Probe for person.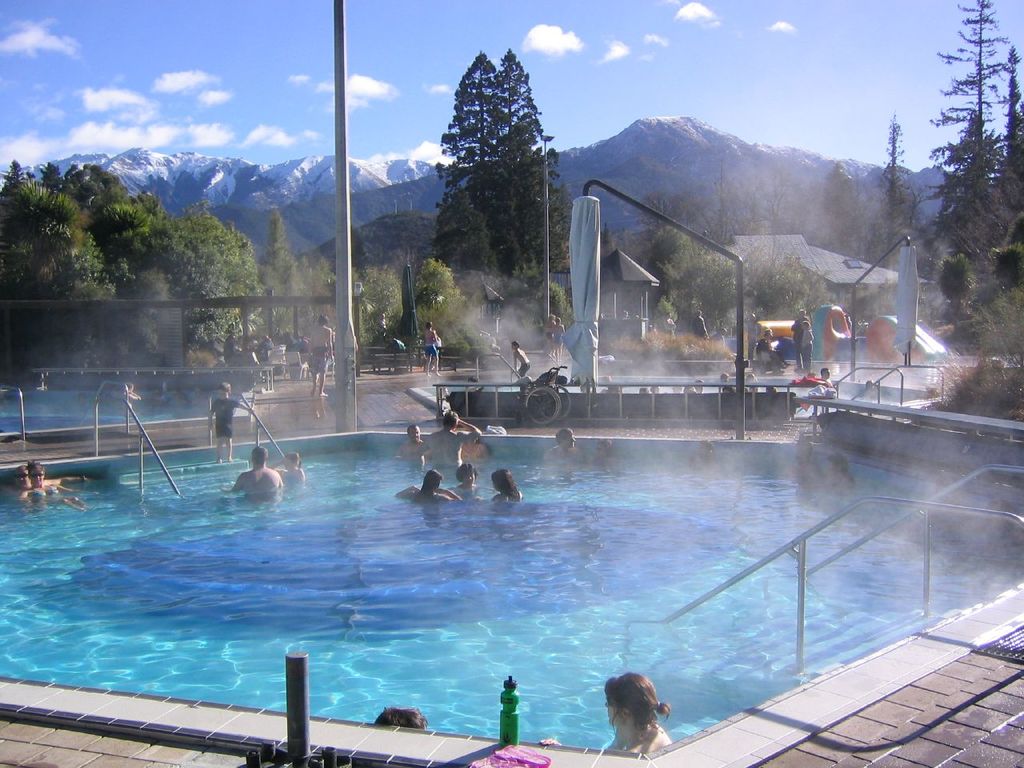
Probe result: x1=402 y1=421 x2=423 y2=459.
